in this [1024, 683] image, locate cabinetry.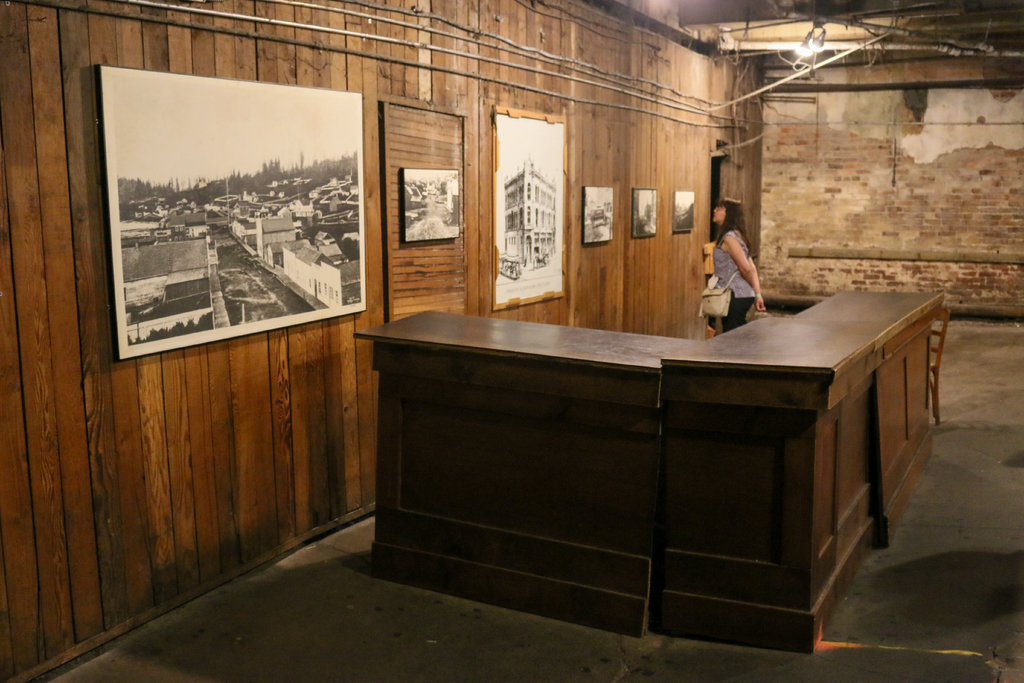
Bounding box: <bbox>656, 329, 893, 651</bbox>.
